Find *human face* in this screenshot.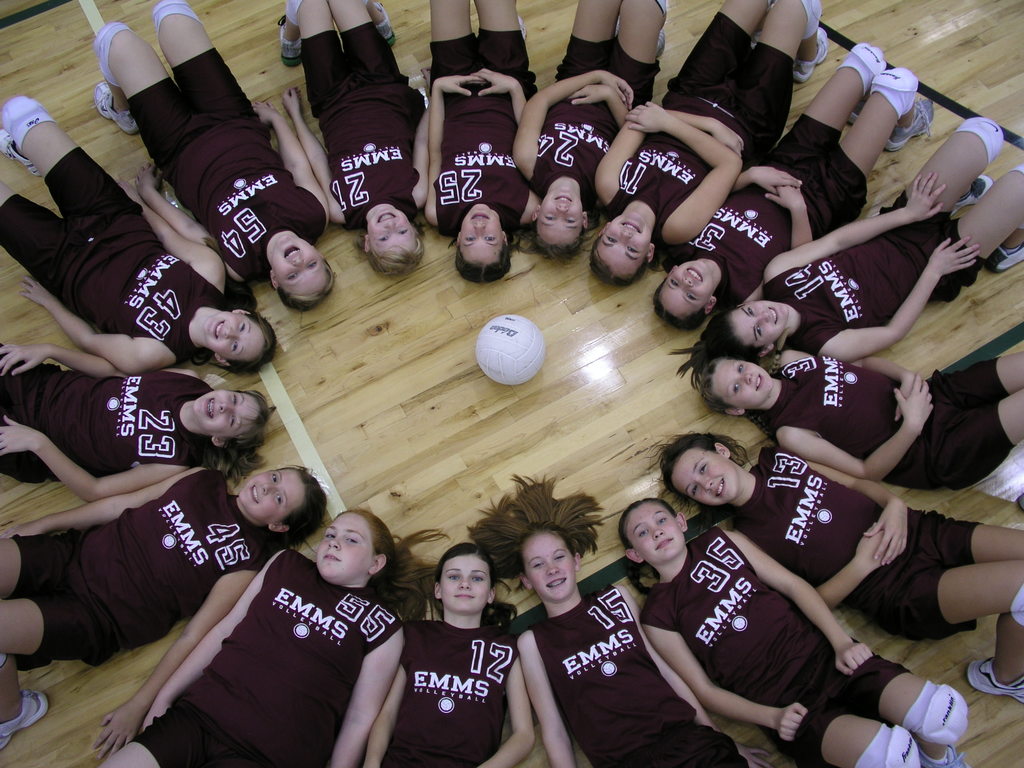
The bounding box for *human face* is [left=367, top=203, right=417, bottom=253].
